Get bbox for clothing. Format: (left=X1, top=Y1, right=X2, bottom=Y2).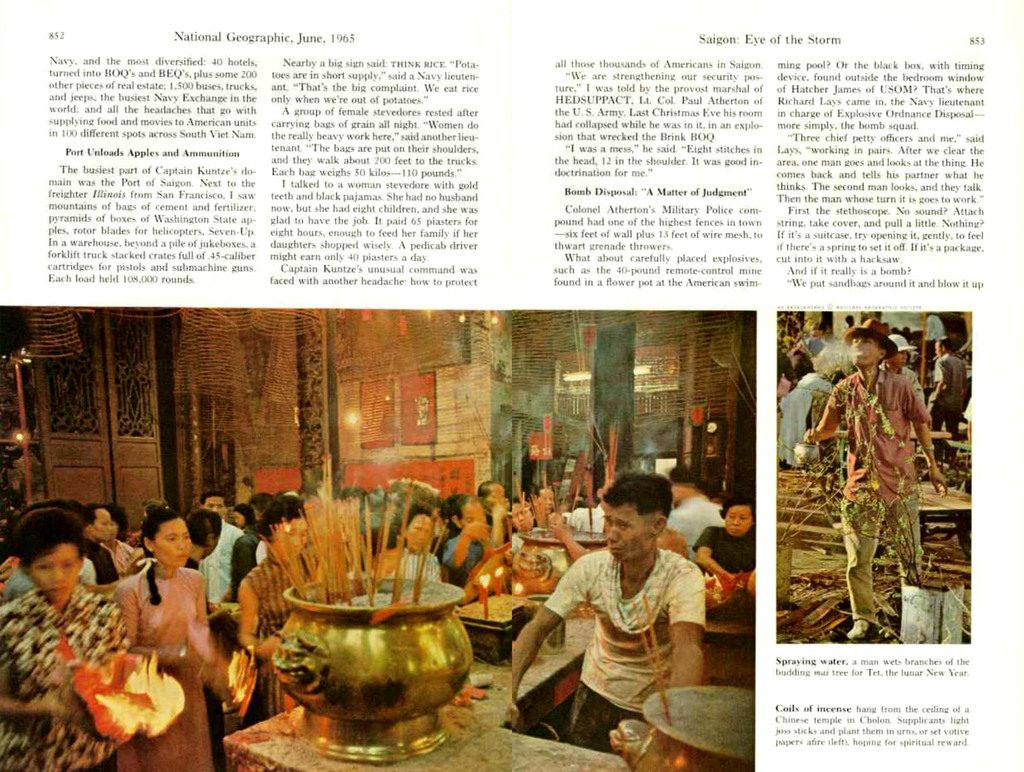
(left=825, top=366, right=930, bottom=626).
